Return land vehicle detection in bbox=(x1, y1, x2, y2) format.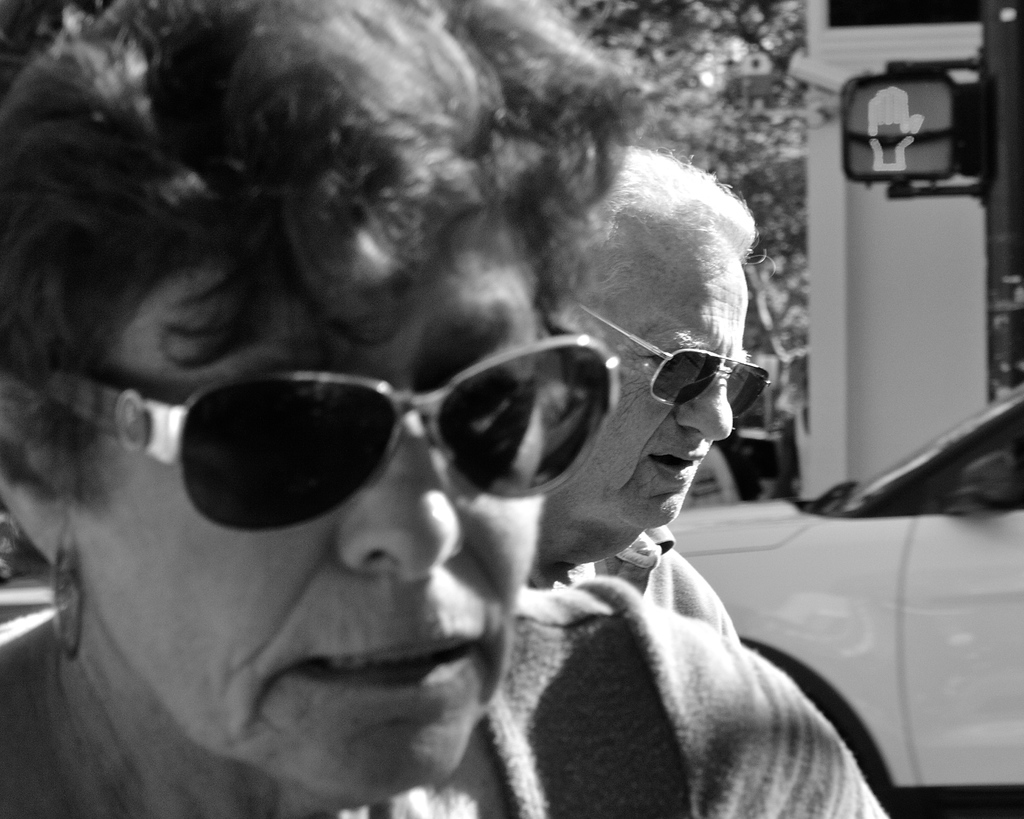
bbox=(672, 392, 1023, 803).
